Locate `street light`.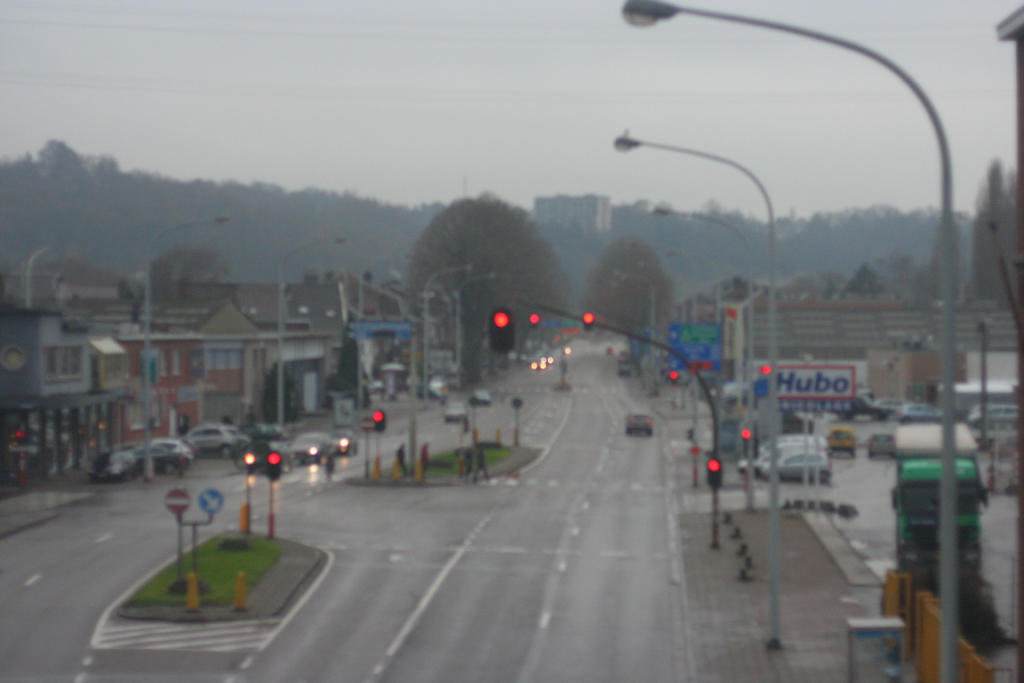
Bounding box: [454, 270, 508, 383].
